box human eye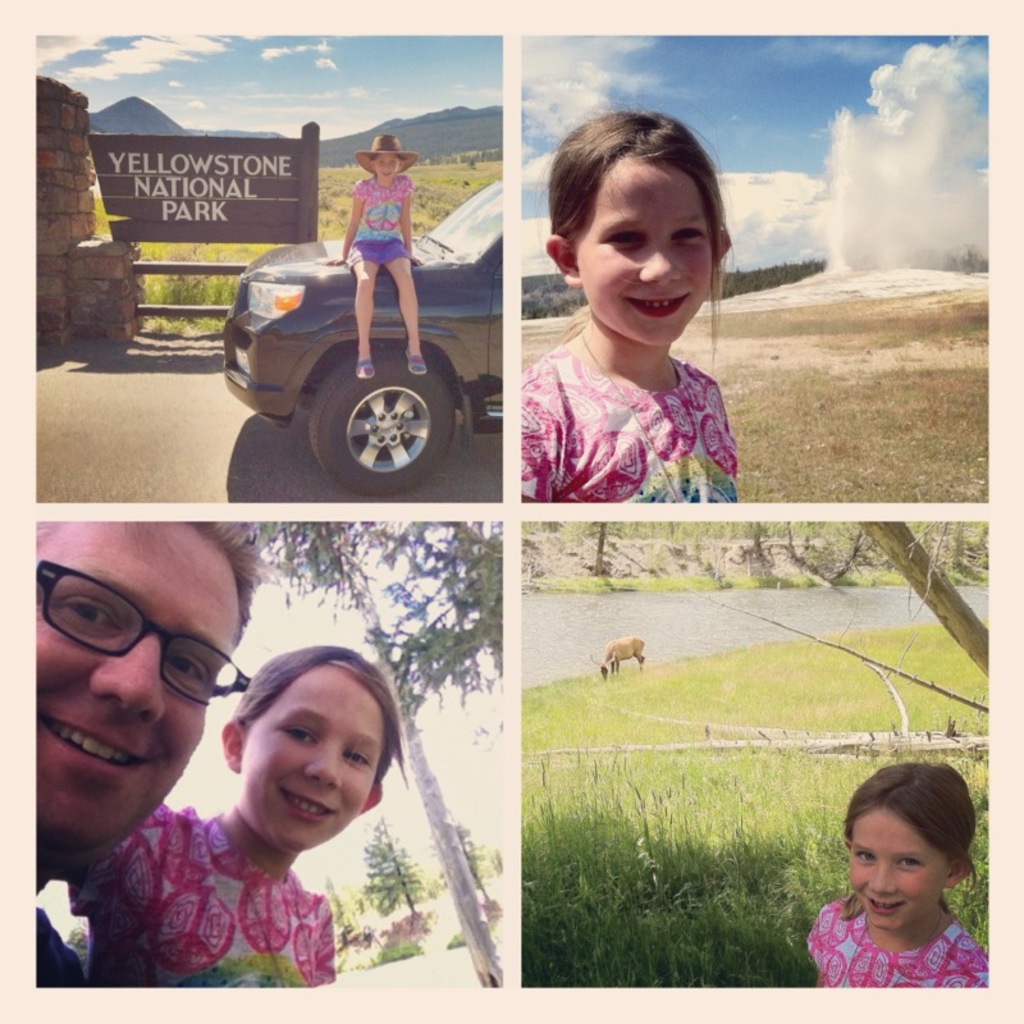
region(668, 219, 709, 248)
